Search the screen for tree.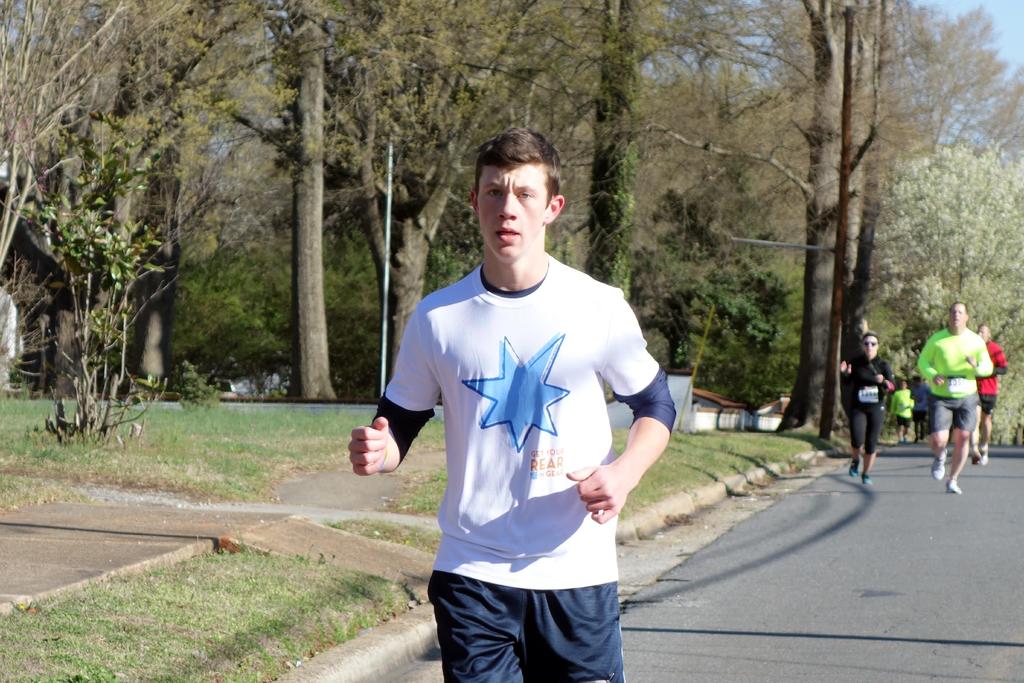
Found at 514:2:991:432.
